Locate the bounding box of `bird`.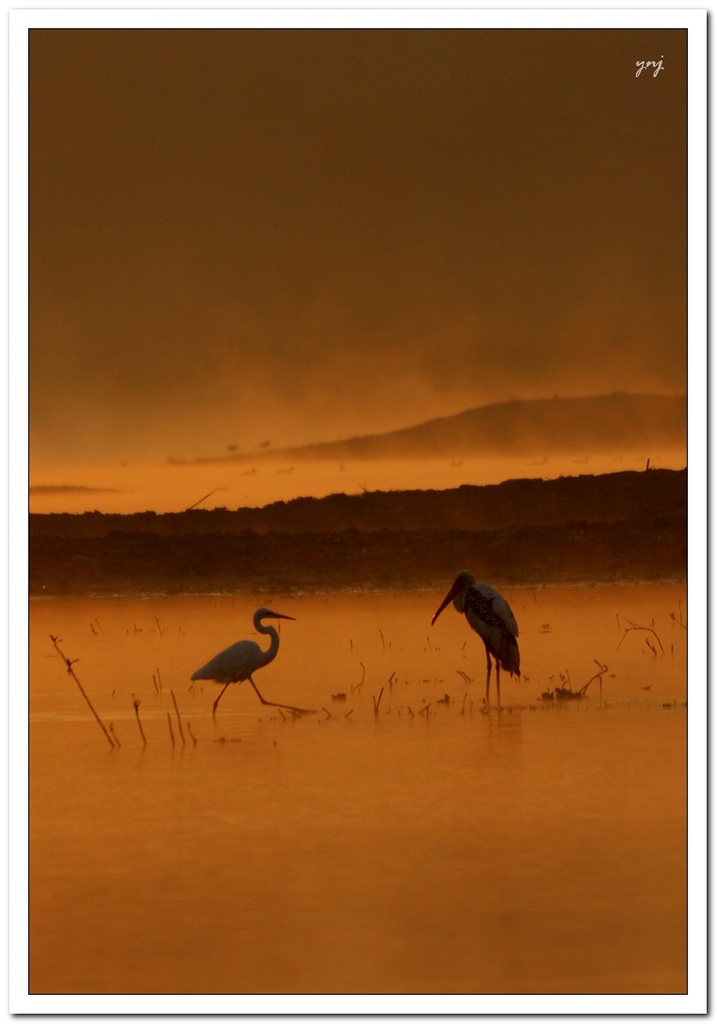
Bounding box: 190 620 303 722.
